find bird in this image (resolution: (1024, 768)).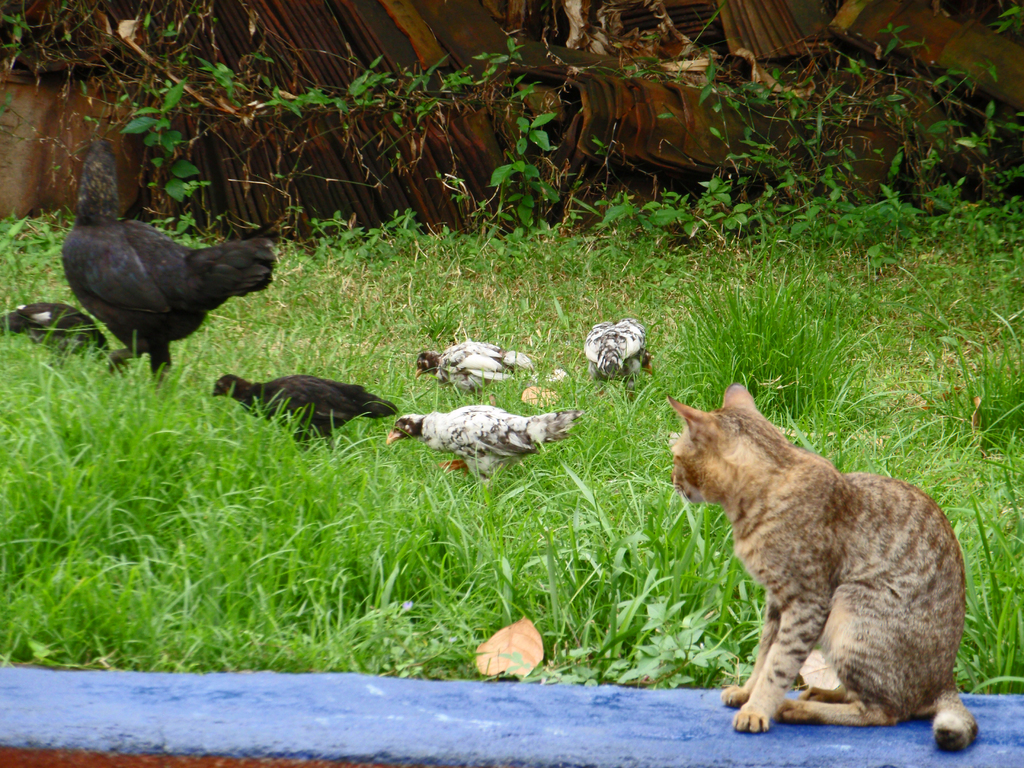
bbox=[0, 299, 118, 357].
